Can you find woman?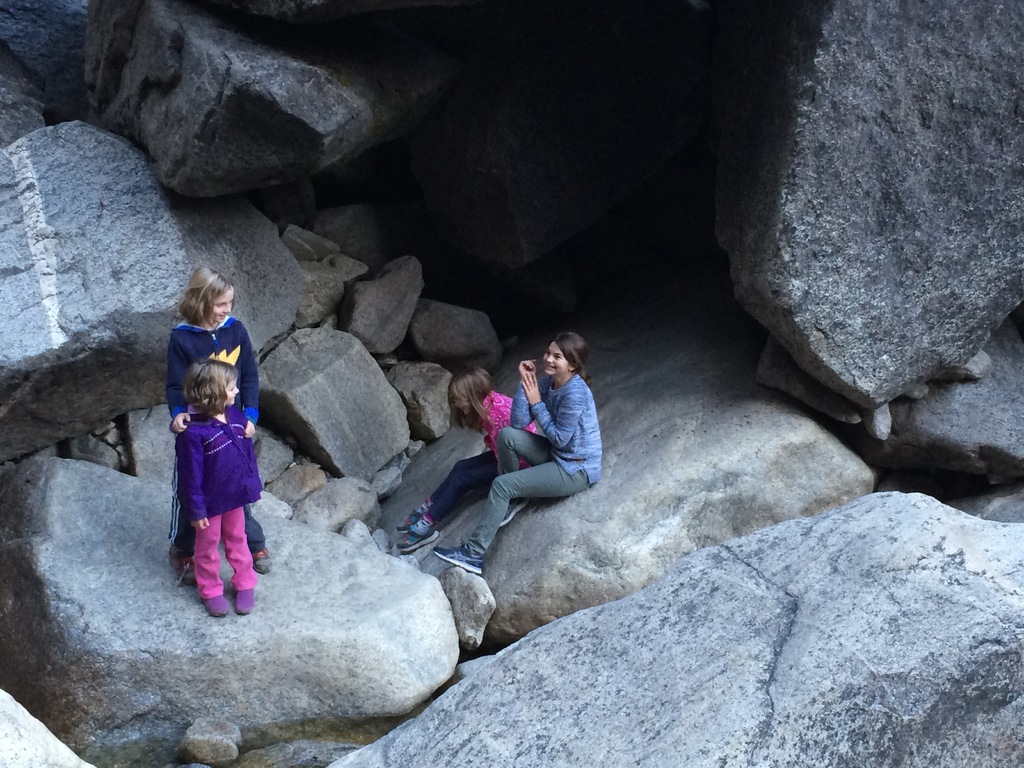
Yes, bounding box: box(467, 320, 604, 548).
